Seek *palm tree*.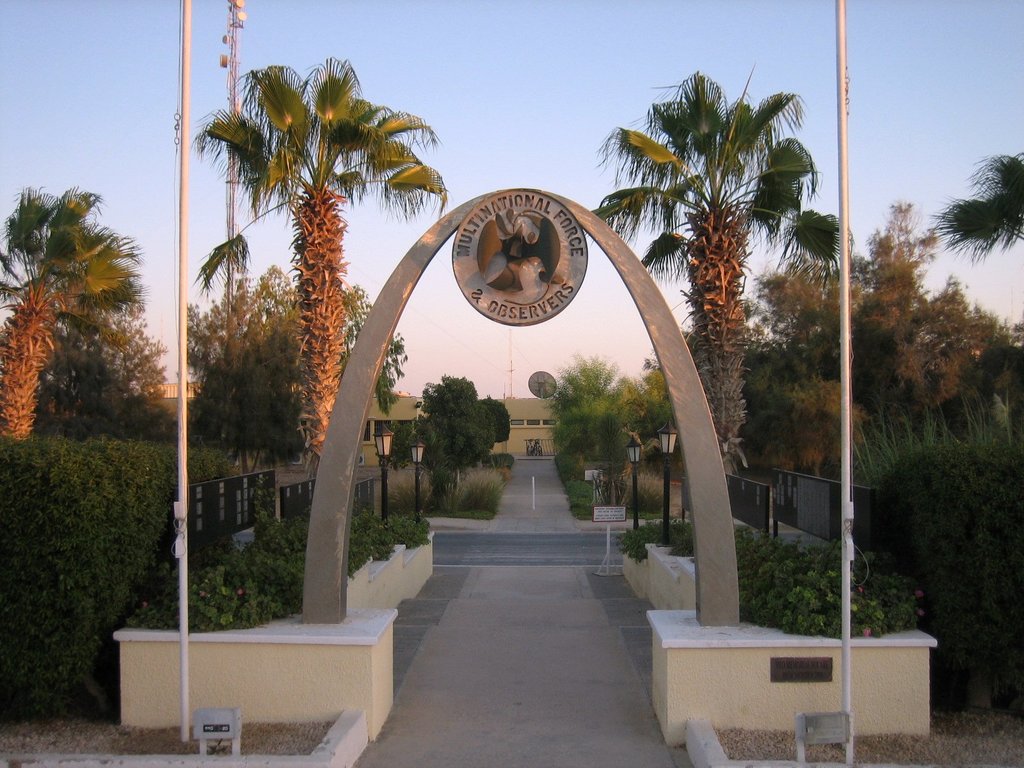
region(0, 175, 156, 436).
